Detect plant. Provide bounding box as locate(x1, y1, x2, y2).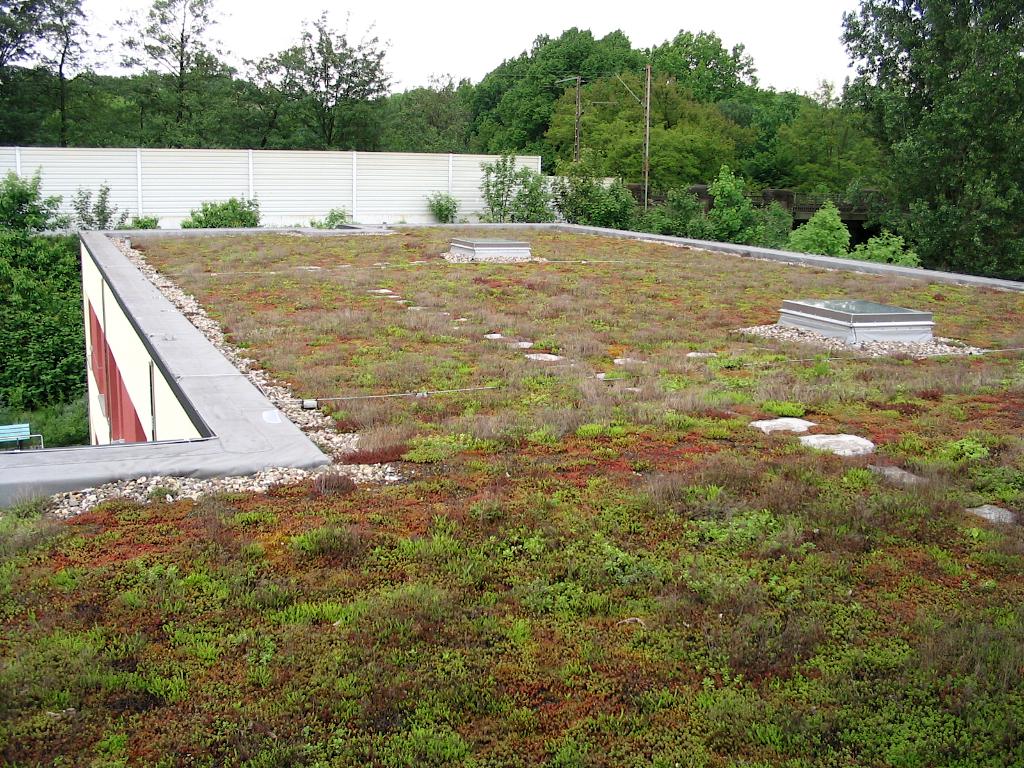
locate(309, 204, 350, 230).
